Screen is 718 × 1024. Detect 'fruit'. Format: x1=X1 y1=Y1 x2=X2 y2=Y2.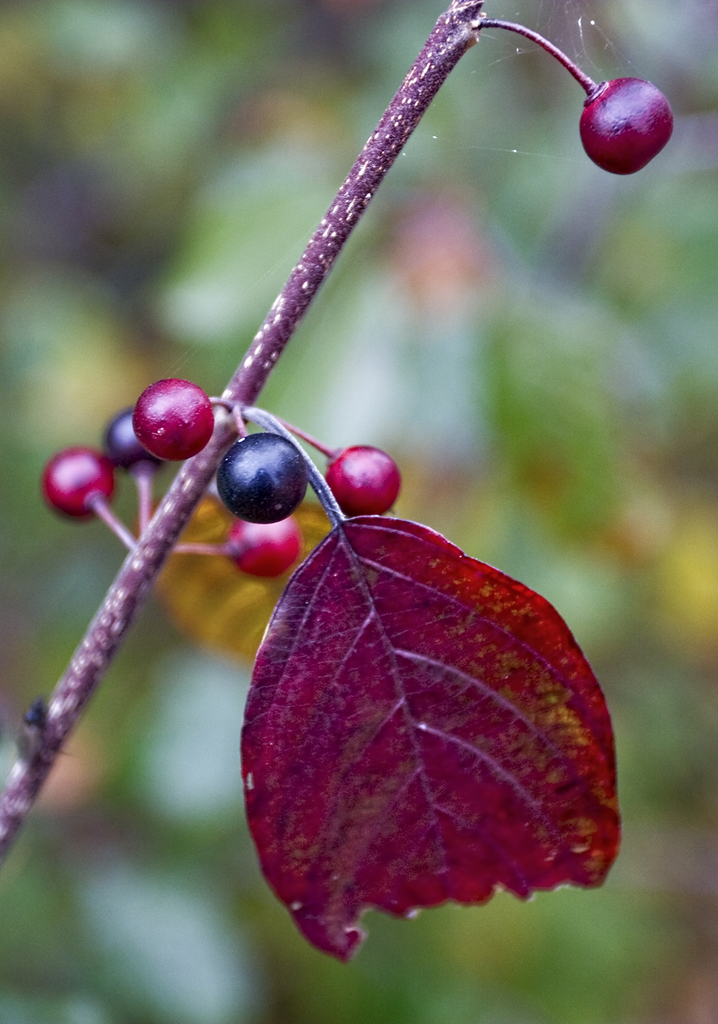
x1=227 y1=511 x2=306 y2=574.
